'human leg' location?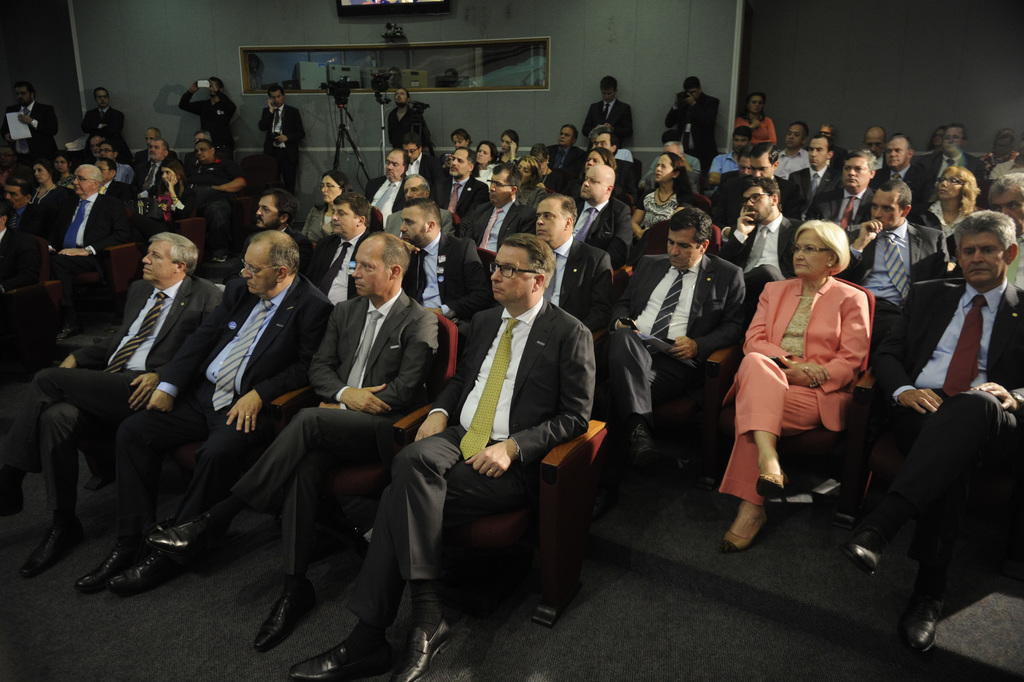
(840,387,1023,653)
